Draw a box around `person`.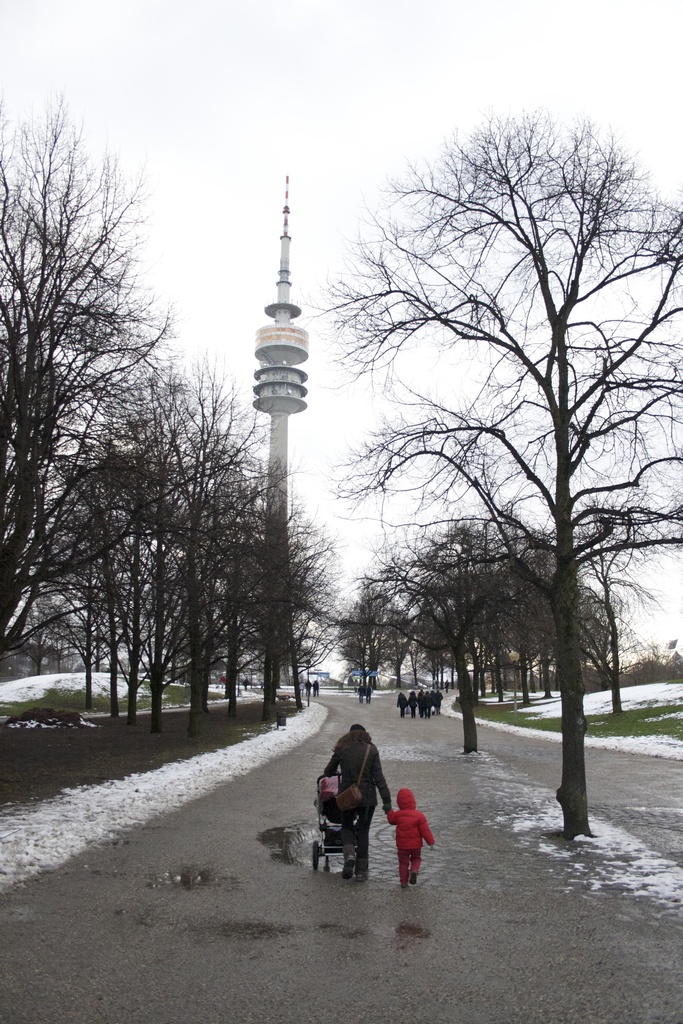
region(313, 678, 322, 694).
